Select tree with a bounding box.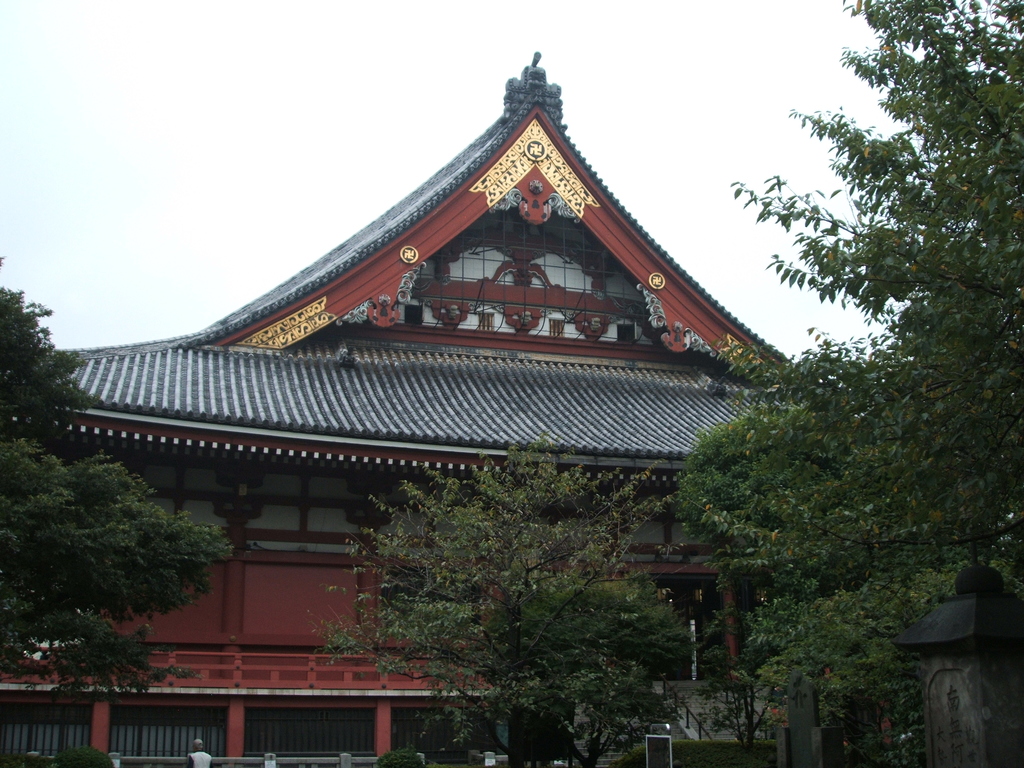
(left=313, top=424, right=721, bottom=767).
